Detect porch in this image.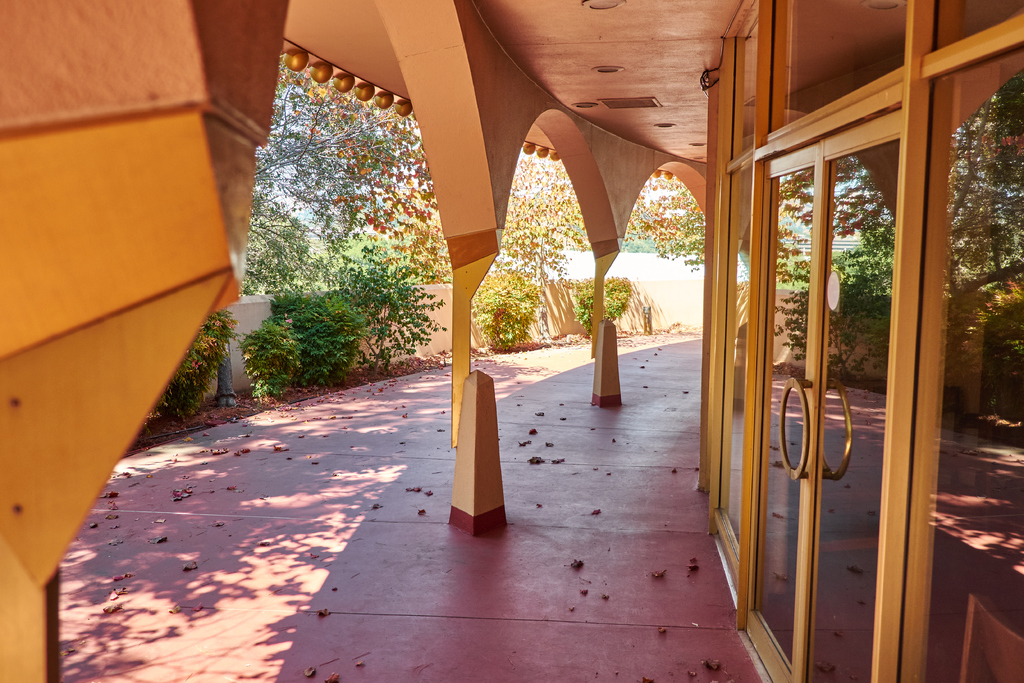
Detection: l=0, t=0, r=1023, b=682.
